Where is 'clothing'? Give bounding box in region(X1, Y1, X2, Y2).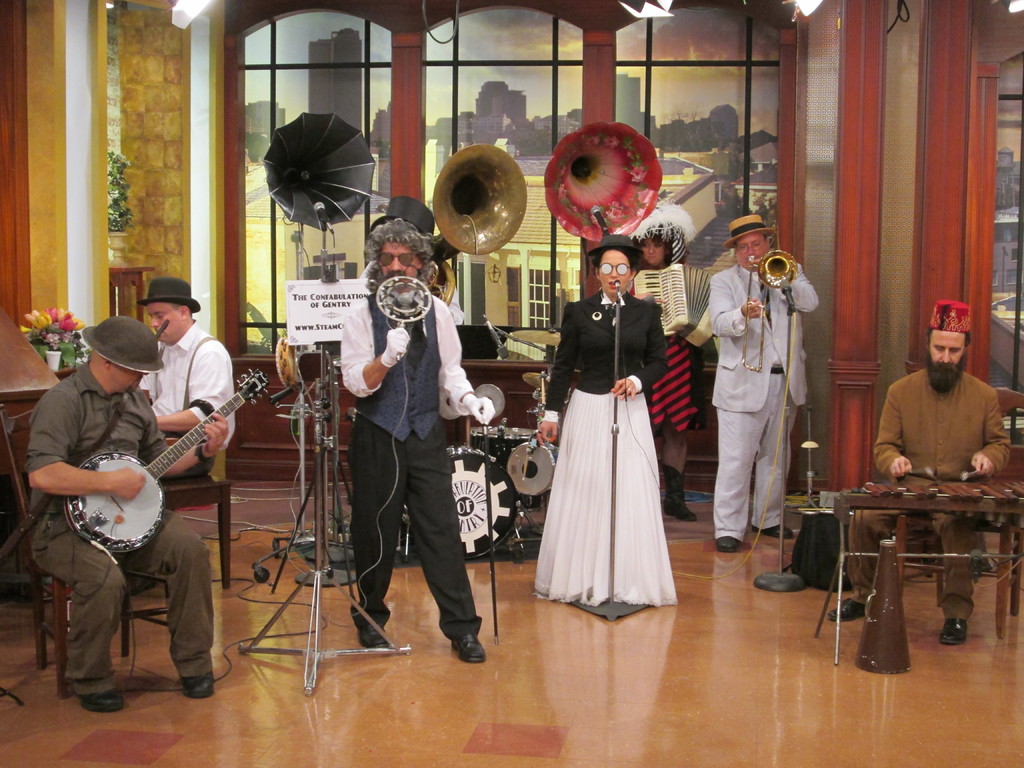
region(703, 207, 815, 573).
